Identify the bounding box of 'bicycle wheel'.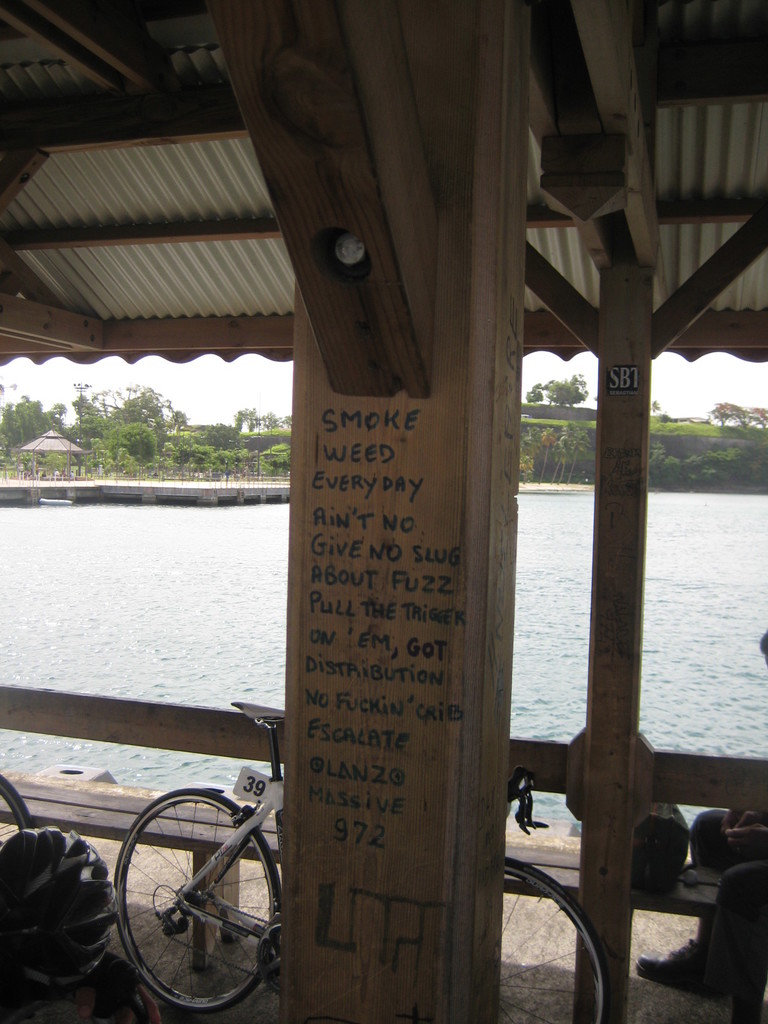
497:856:614:1023.
